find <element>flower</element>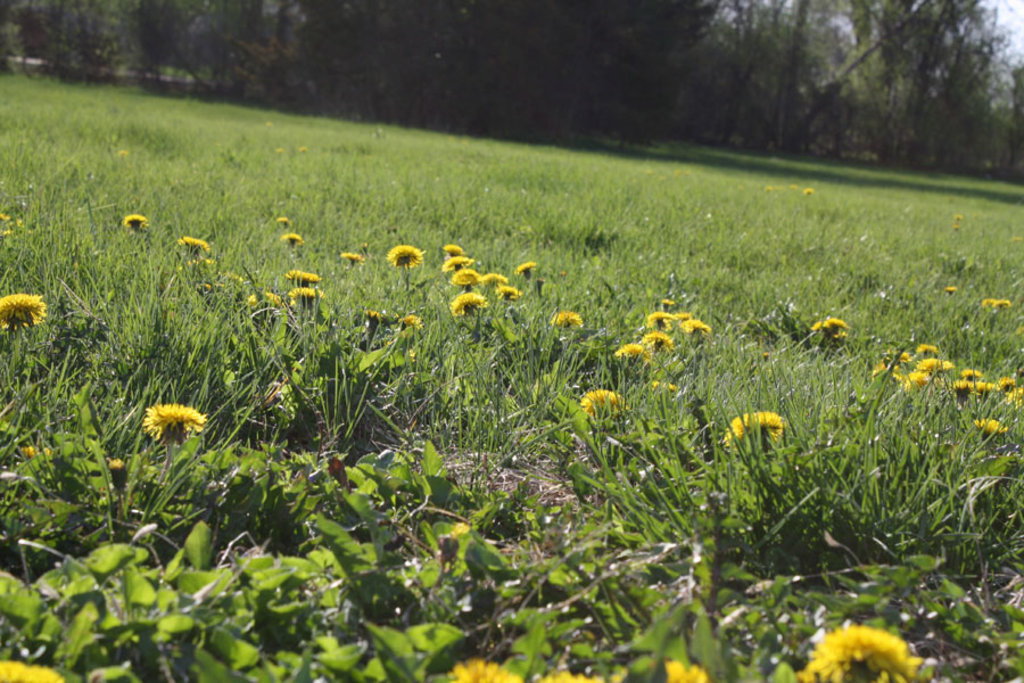
<box>400,311,424,327</box>
